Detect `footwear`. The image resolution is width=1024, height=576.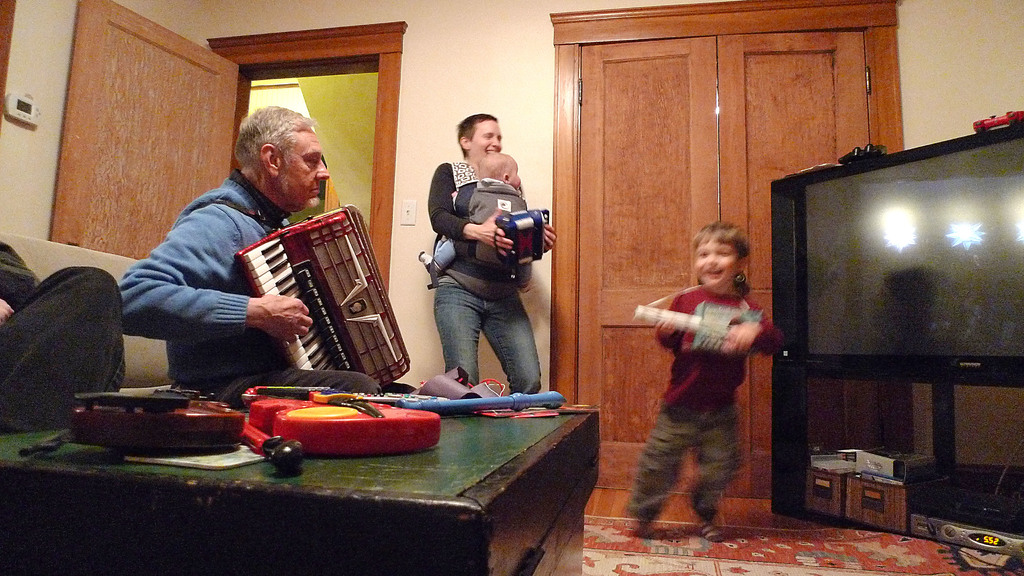
left=688, top=516, right=727, bottom=545.
